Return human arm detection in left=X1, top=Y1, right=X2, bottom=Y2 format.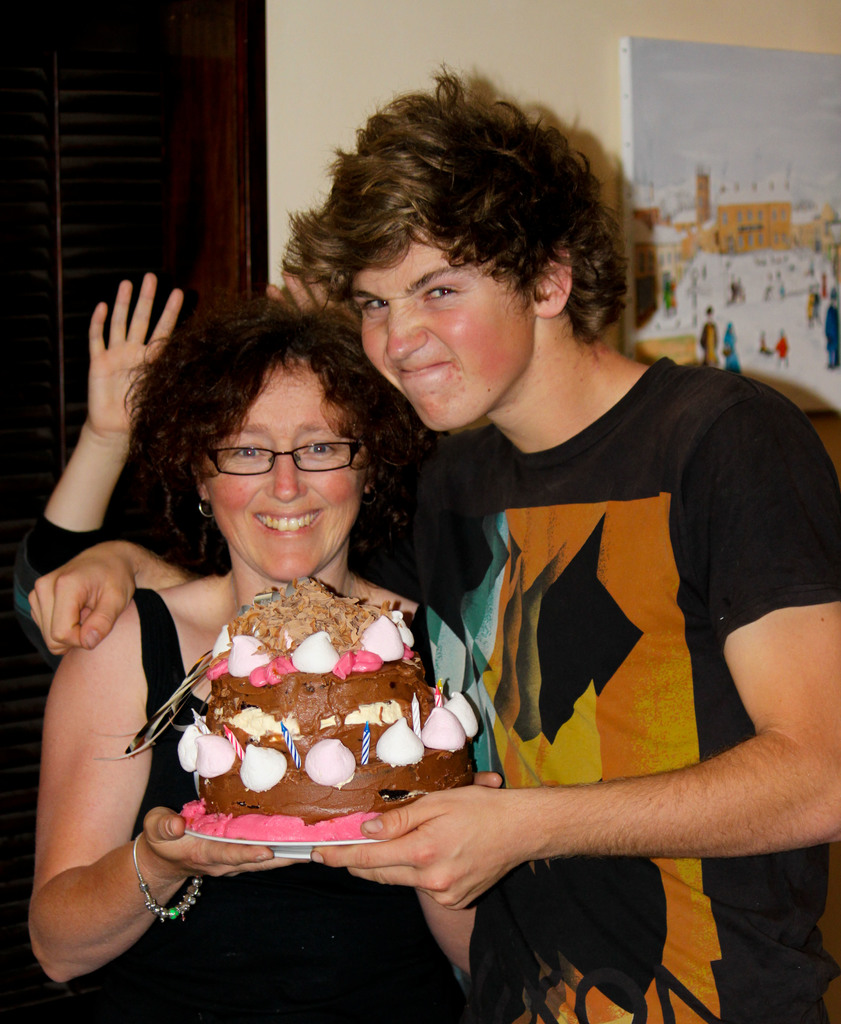
left=14, top=266, right=220, bottom=678.
